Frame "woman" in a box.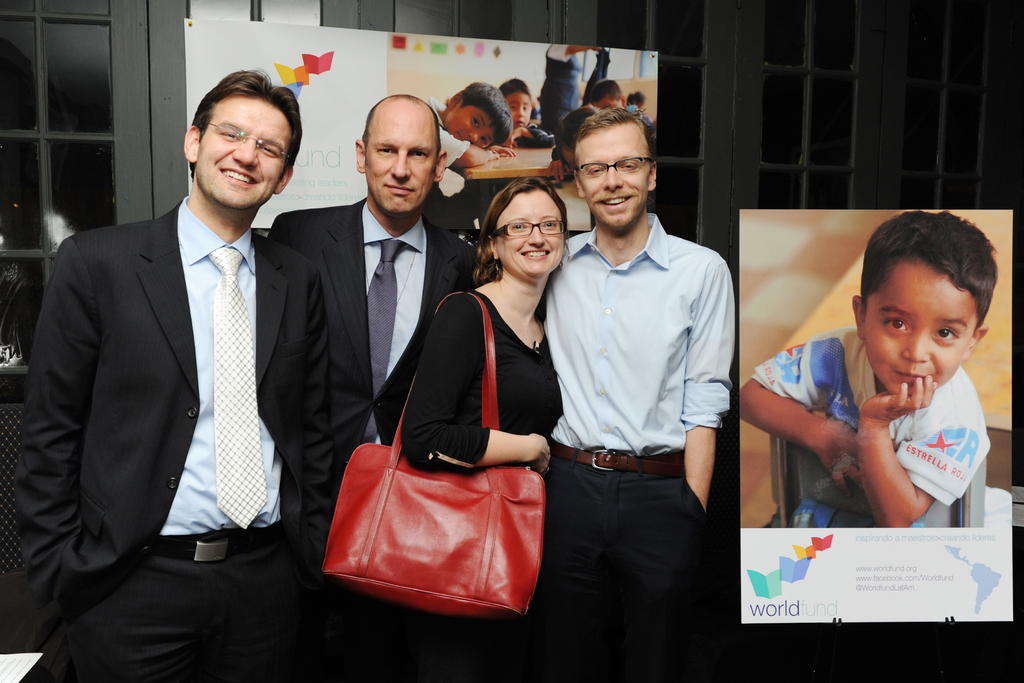
(left=364, top=165, right=566, bottom=650).
